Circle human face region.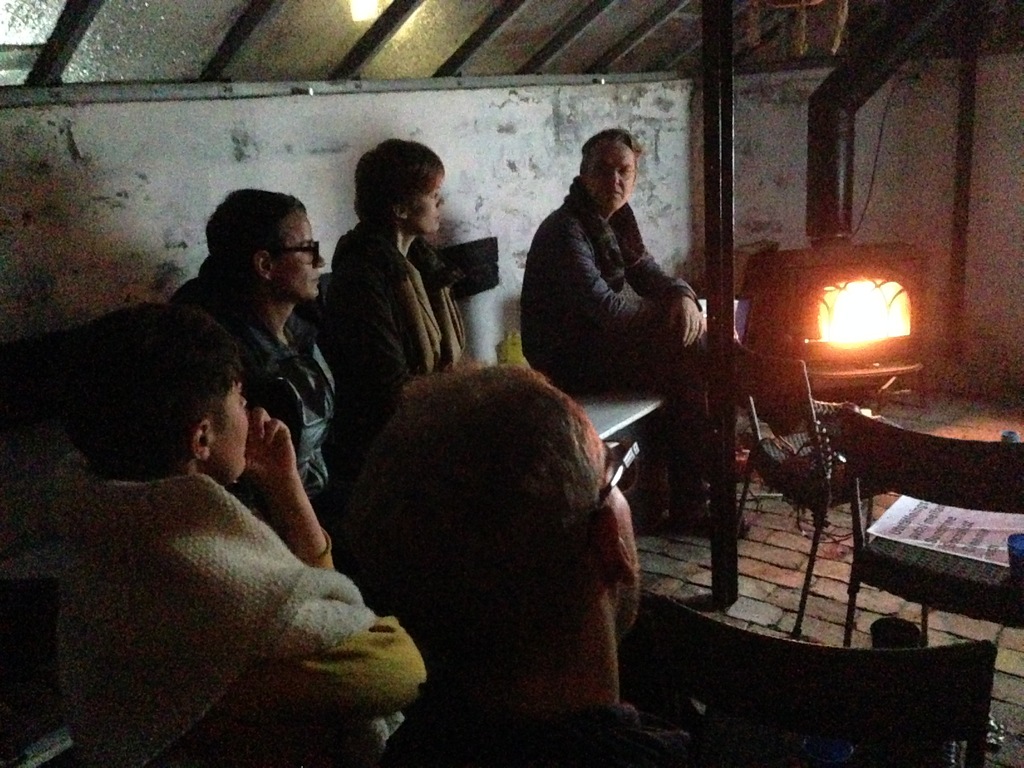
Region: <region>602, 451, 643, 611</region>.
